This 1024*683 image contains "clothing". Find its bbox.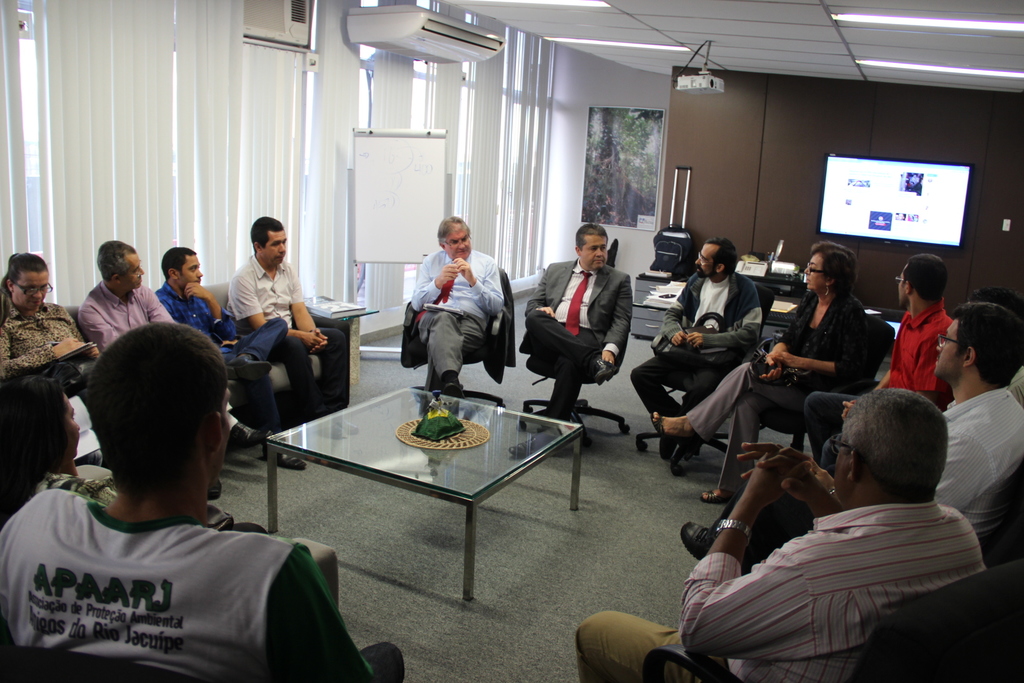
527 256 637 423.
